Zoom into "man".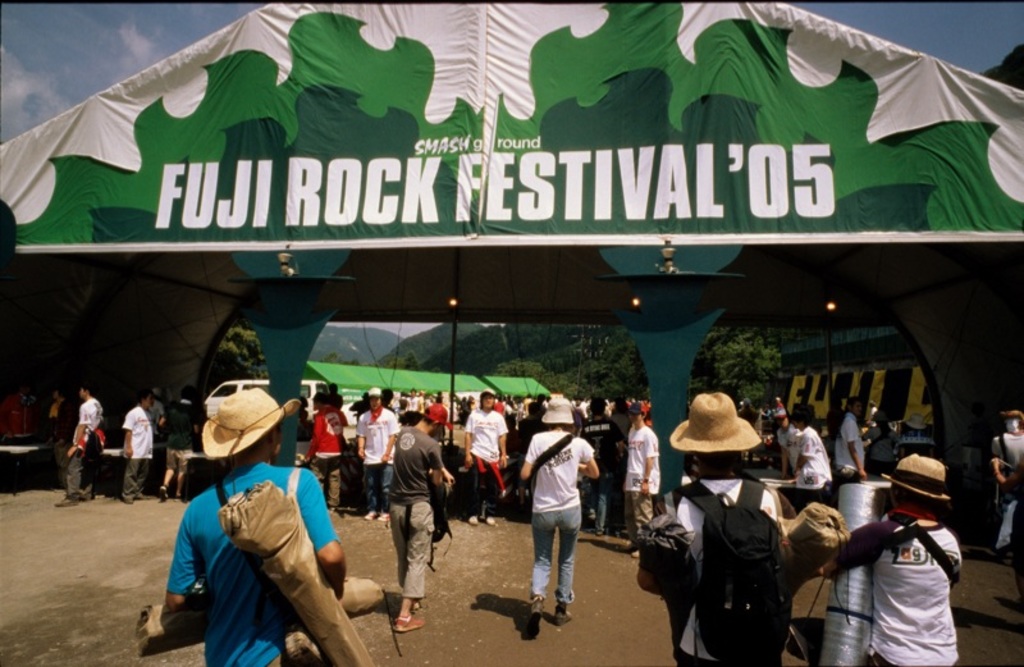
Zoom target: (161, 389, 381, 666).
